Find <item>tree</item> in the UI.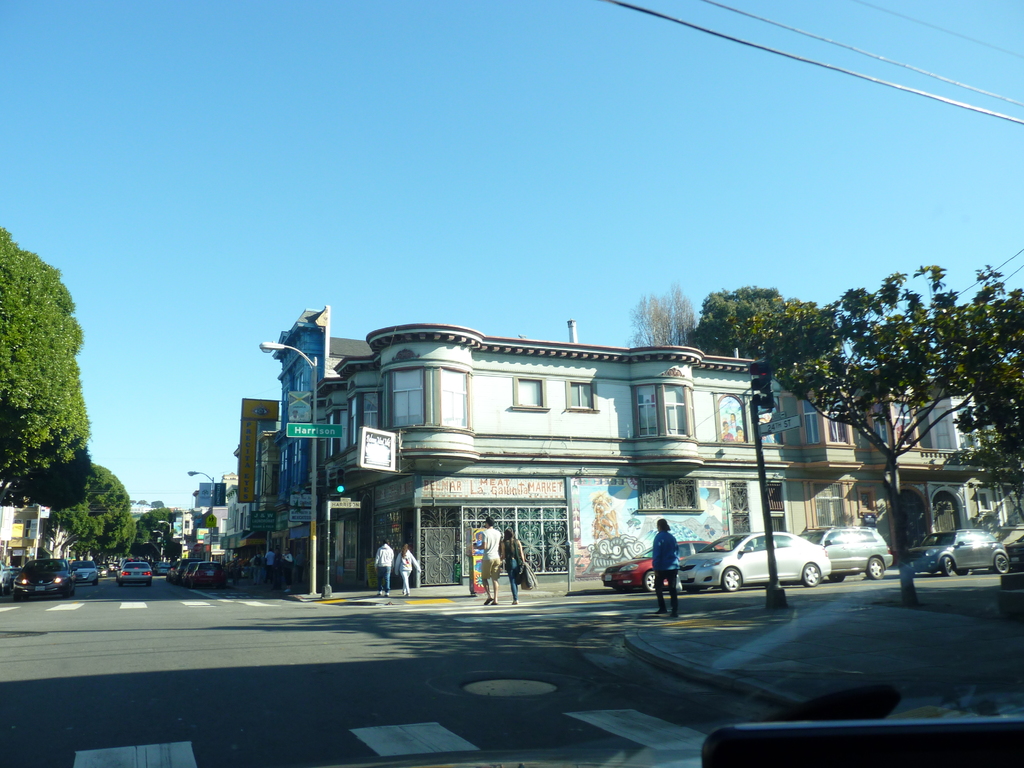
UI element at [0,227,93,513].
